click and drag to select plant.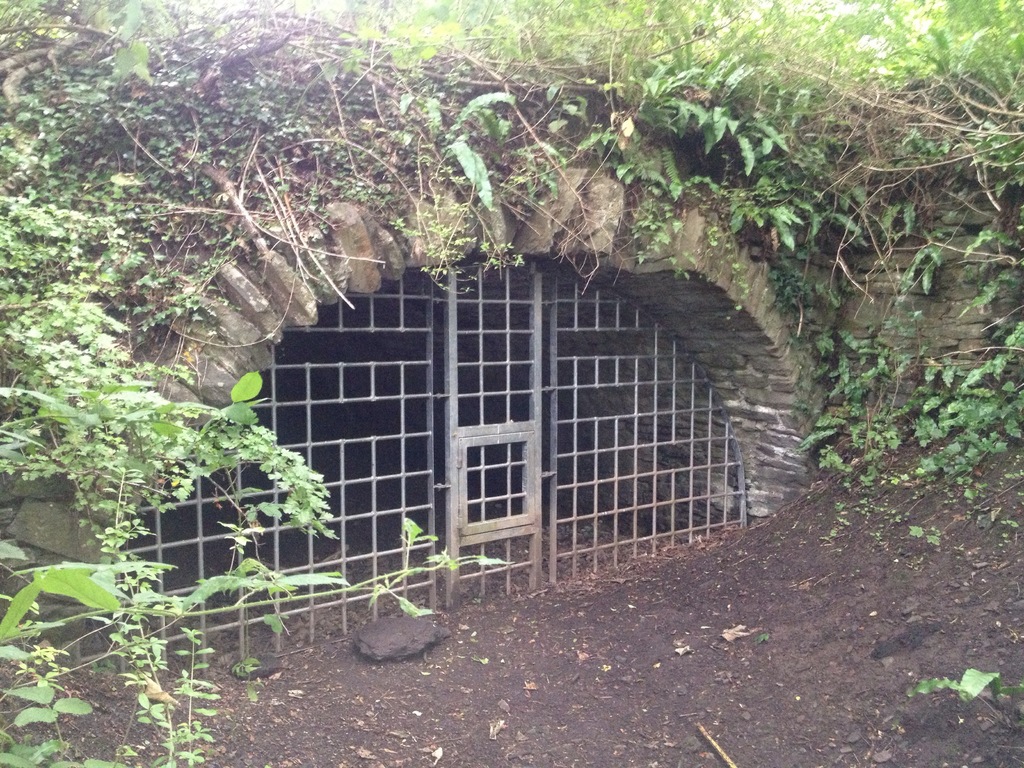
Selection: {"x1": 16, "y1": 166, "x2": 351, "y2": 639}.
